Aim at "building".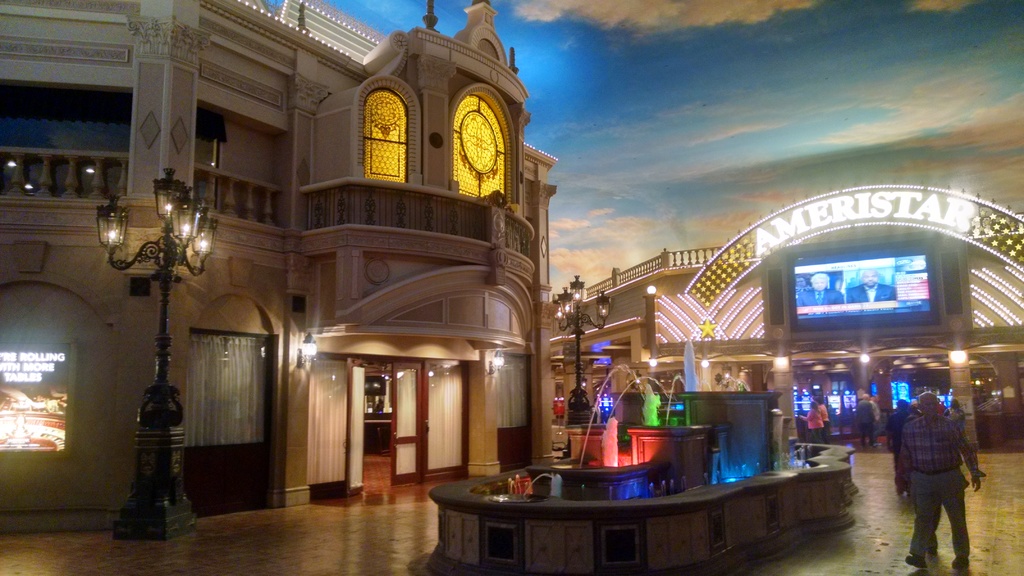
Aimed at detection(561, 186, 1023, 452).
